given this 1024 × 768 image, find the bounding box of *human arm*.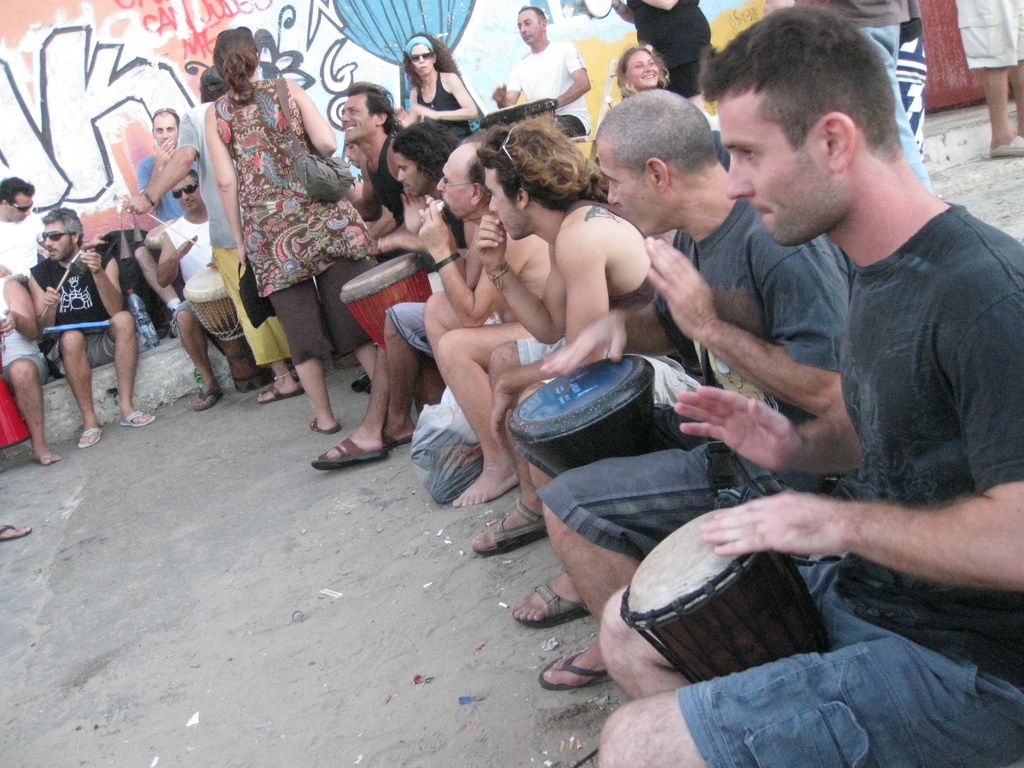
x1=439 y1=196 x2=491 y2=290.
